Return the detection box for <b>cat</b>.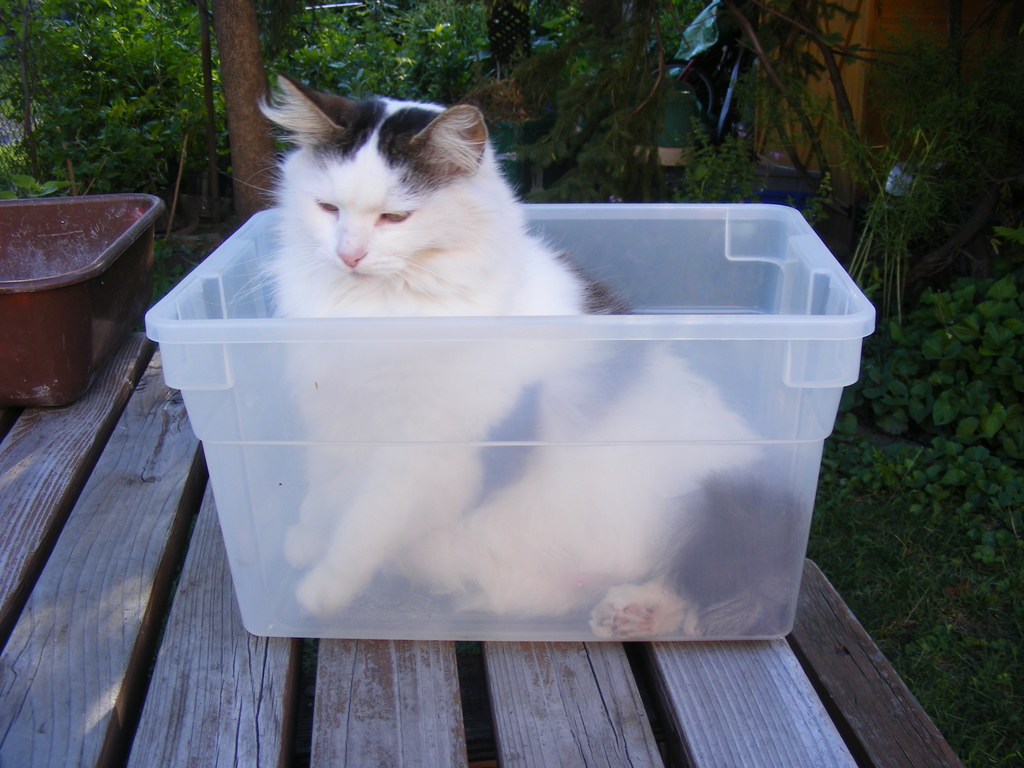
bbox=[236, 66, 812, 646].
